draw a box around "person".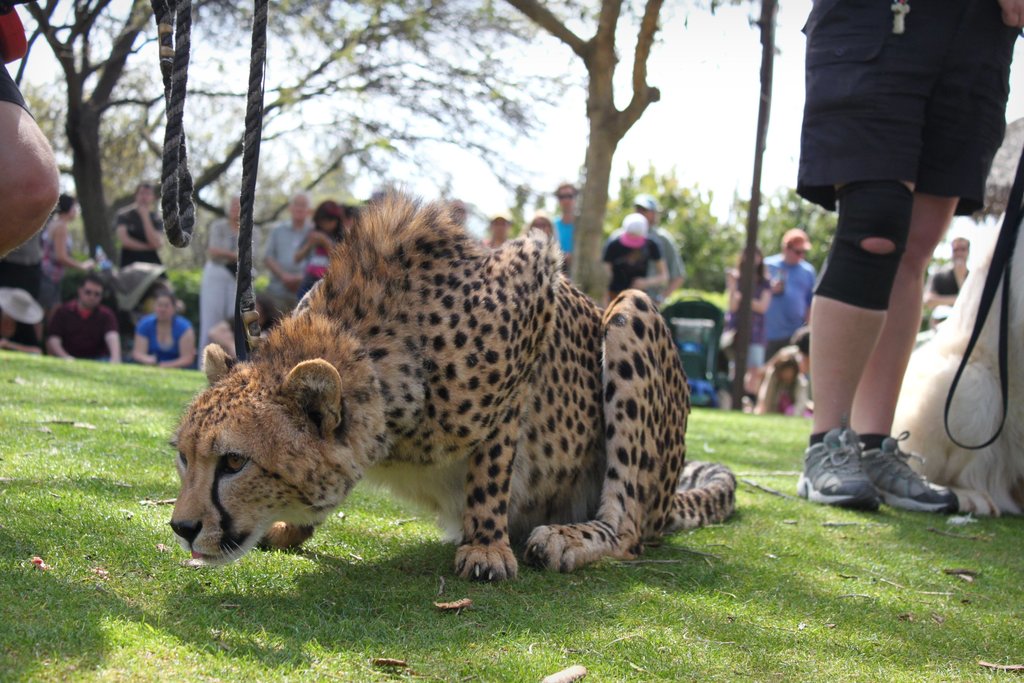
select_region(599, 211, 671, 308).
